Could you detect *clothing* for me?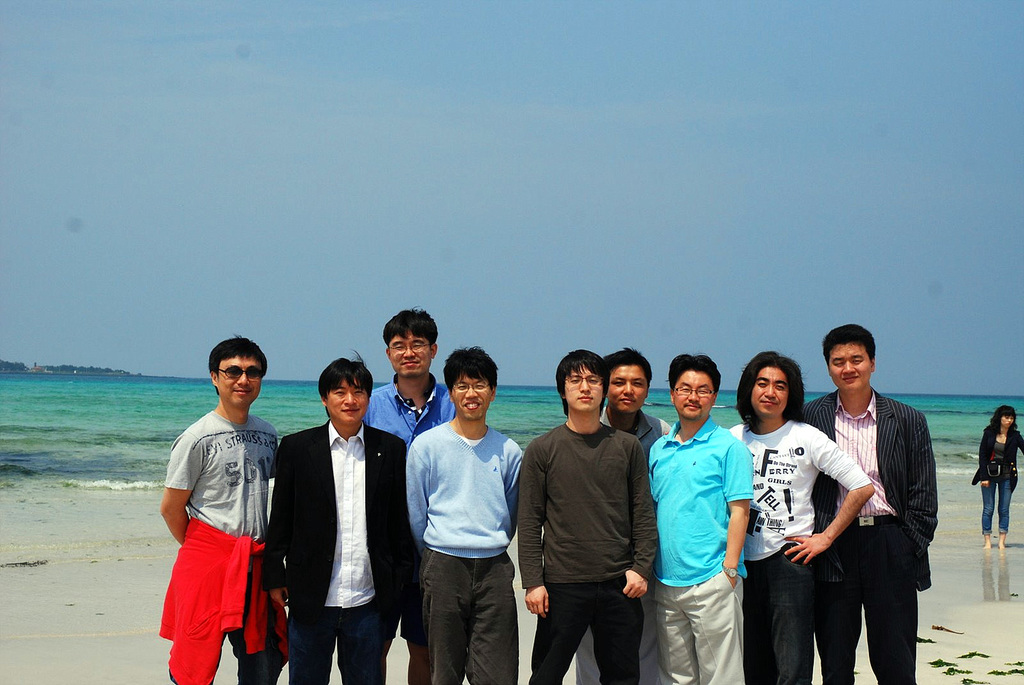
Detection result: 158:395:277:665.
